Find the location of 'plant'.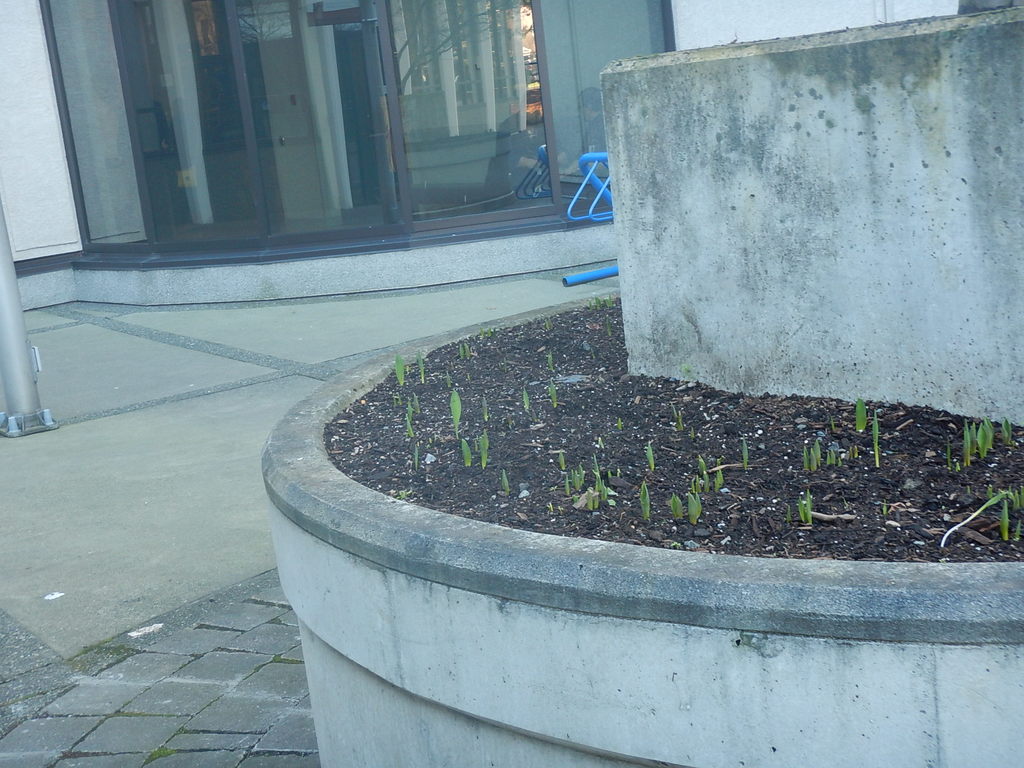
Location: (left=571, top=468, right=575, bottom=488).
